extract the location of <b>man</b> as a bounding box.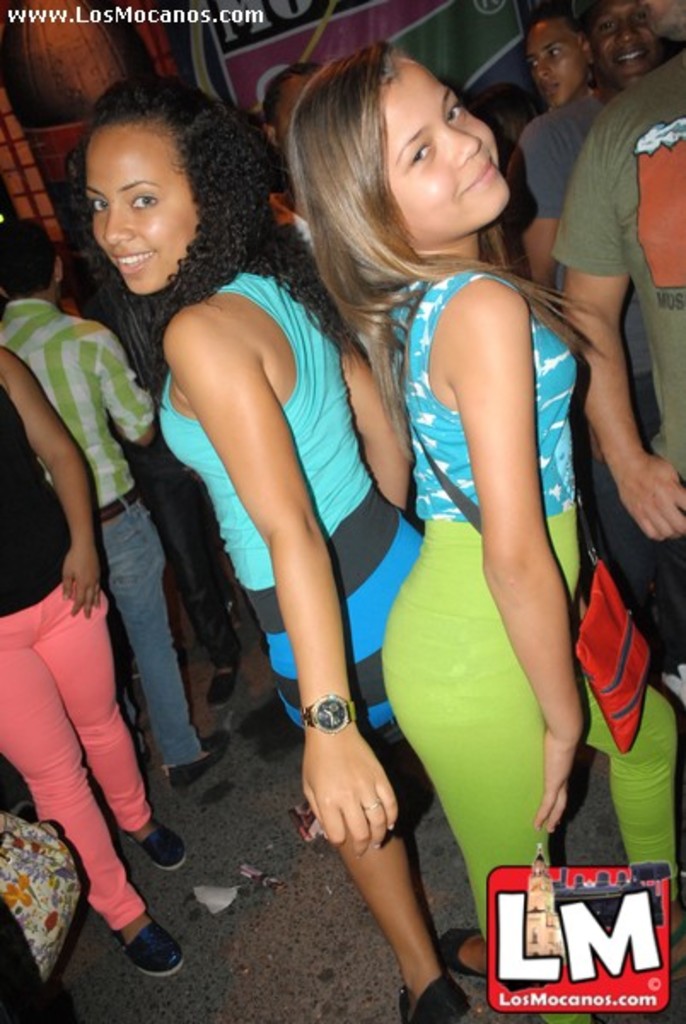
bbox=(522, 0, 654, 287).
